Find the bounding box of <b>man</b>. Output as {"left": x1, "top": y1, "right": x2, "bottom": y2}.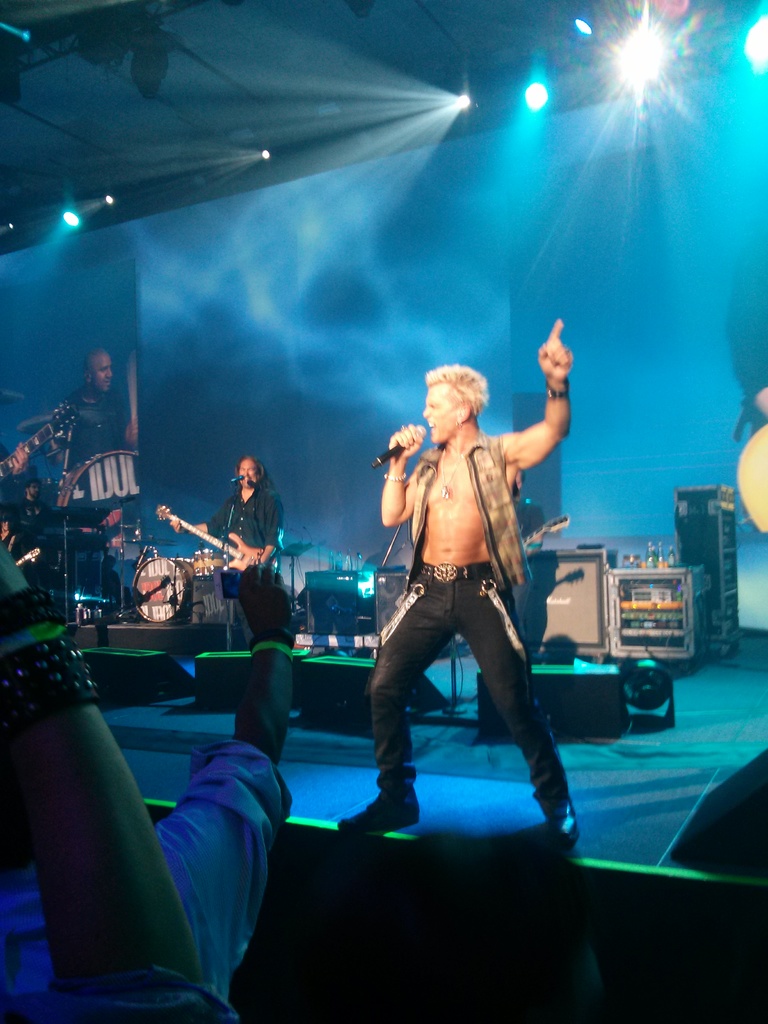
{"left": 333, "top": 319, "right": 578, "bottom": 837}.
